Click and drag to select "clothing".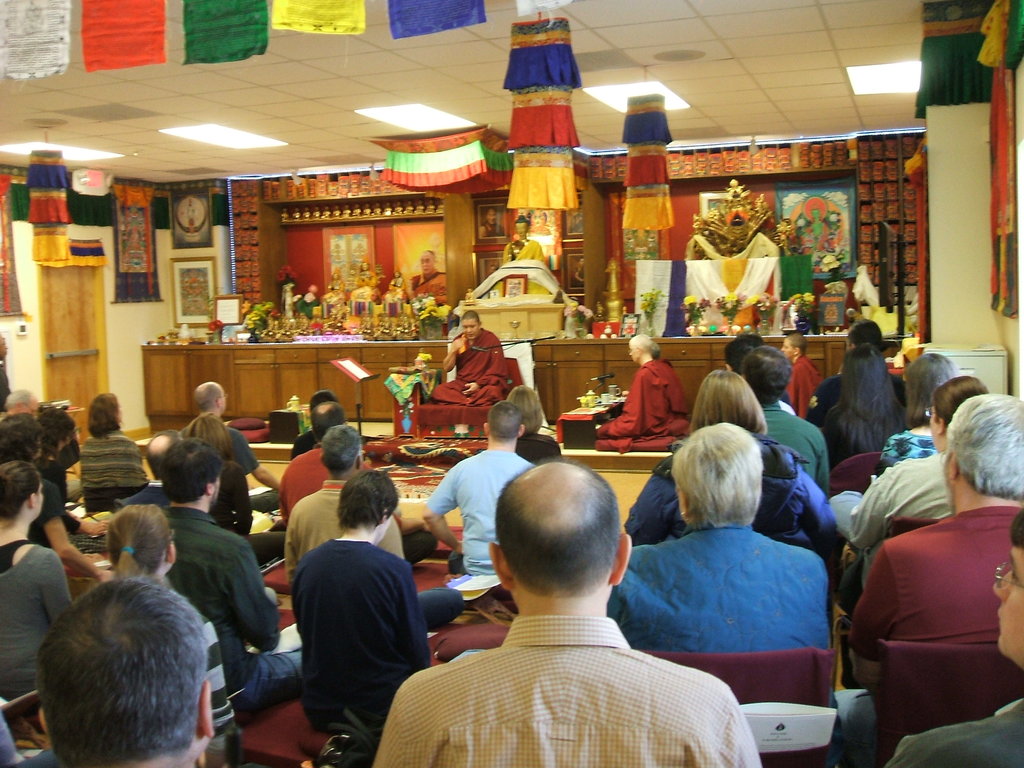
Selection: box(758, 403, 831, 488).
